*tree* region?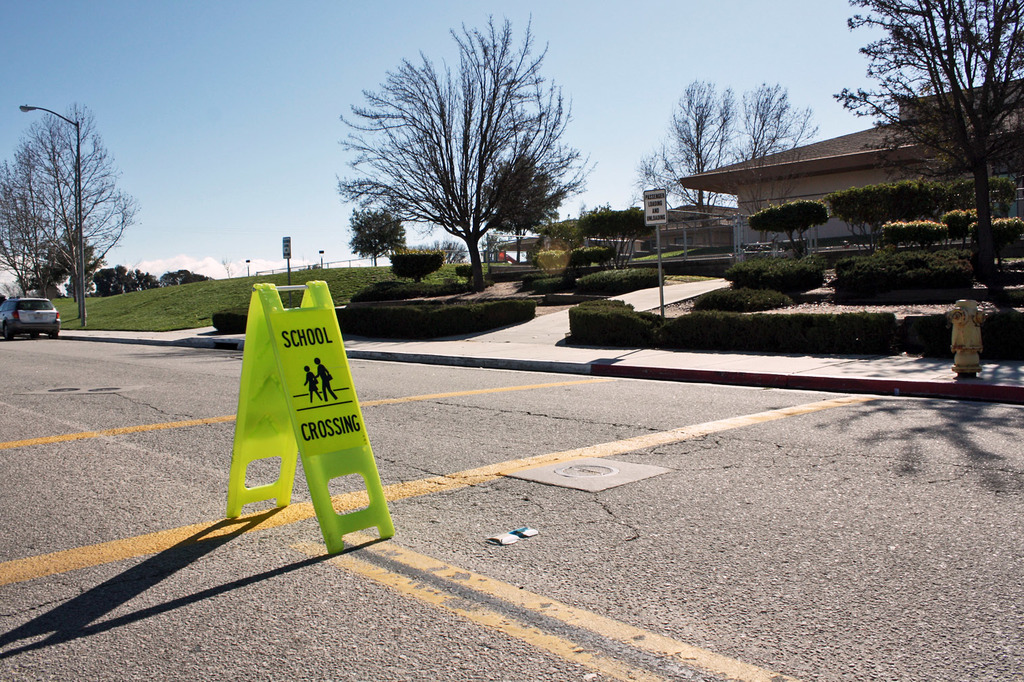
(0, 100, 141, 300)
